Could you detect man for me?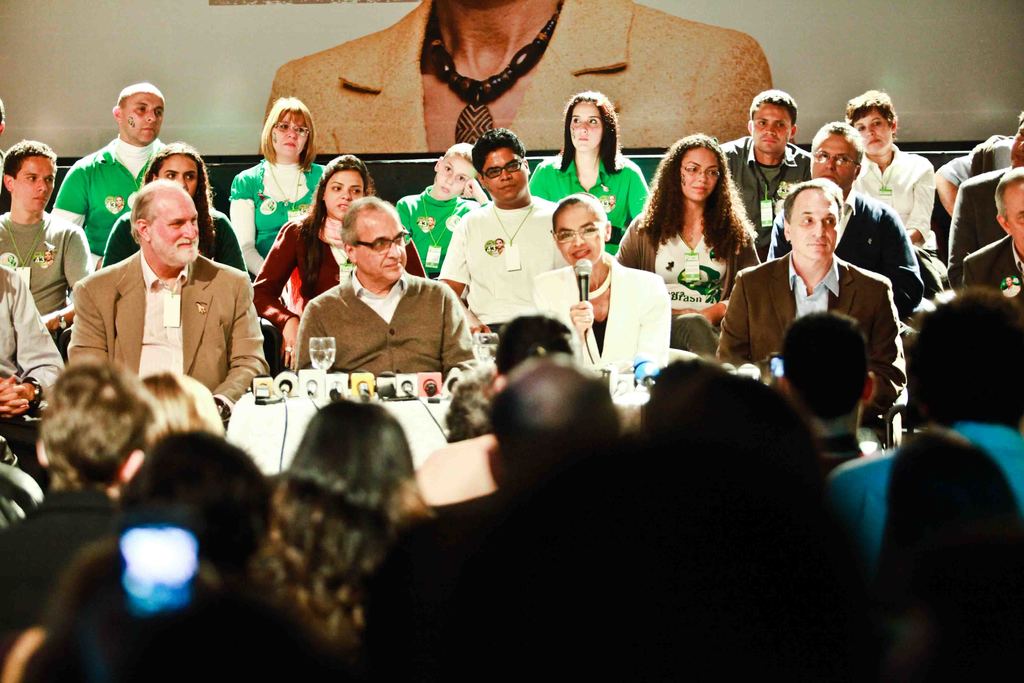
Detection result: {"left": 442, "top": 133, "right": 563, "bottom": 311}.
